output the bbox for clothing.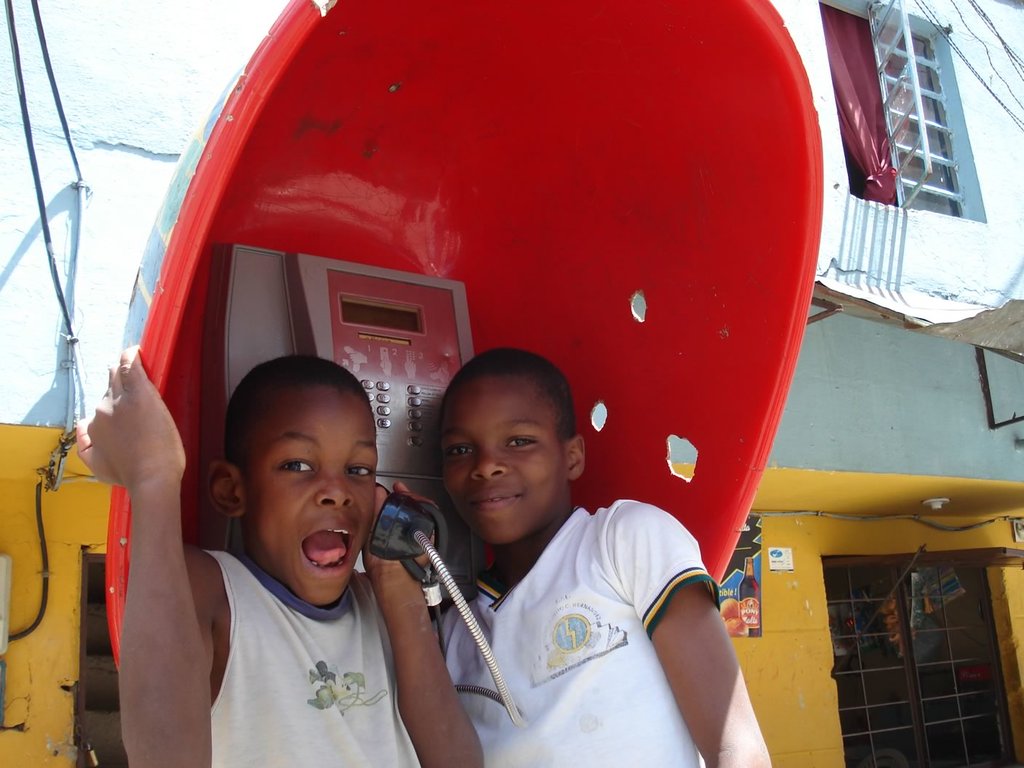
bbox=[454, 492, 719, 767].
